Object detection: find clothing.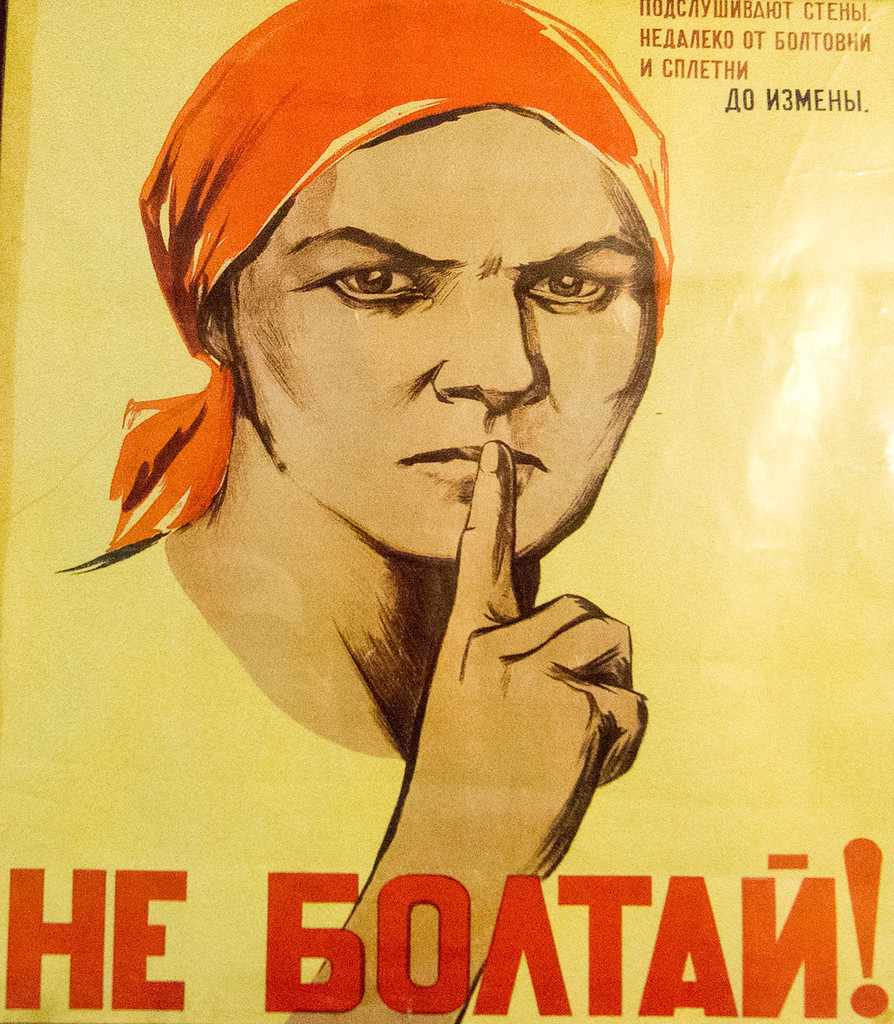
region(0, 532, 413, 1023).
